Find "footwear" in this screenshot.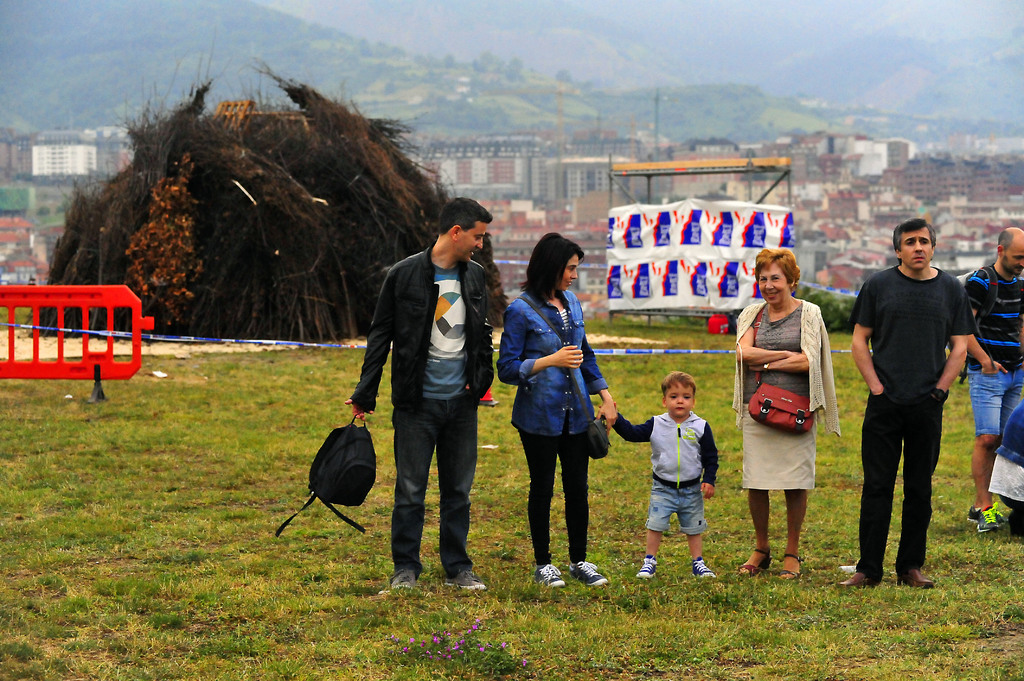
The bounding box for "footwear" is {"x1": 636, "y1": 556, "x2": 659, "y2": 582}.
